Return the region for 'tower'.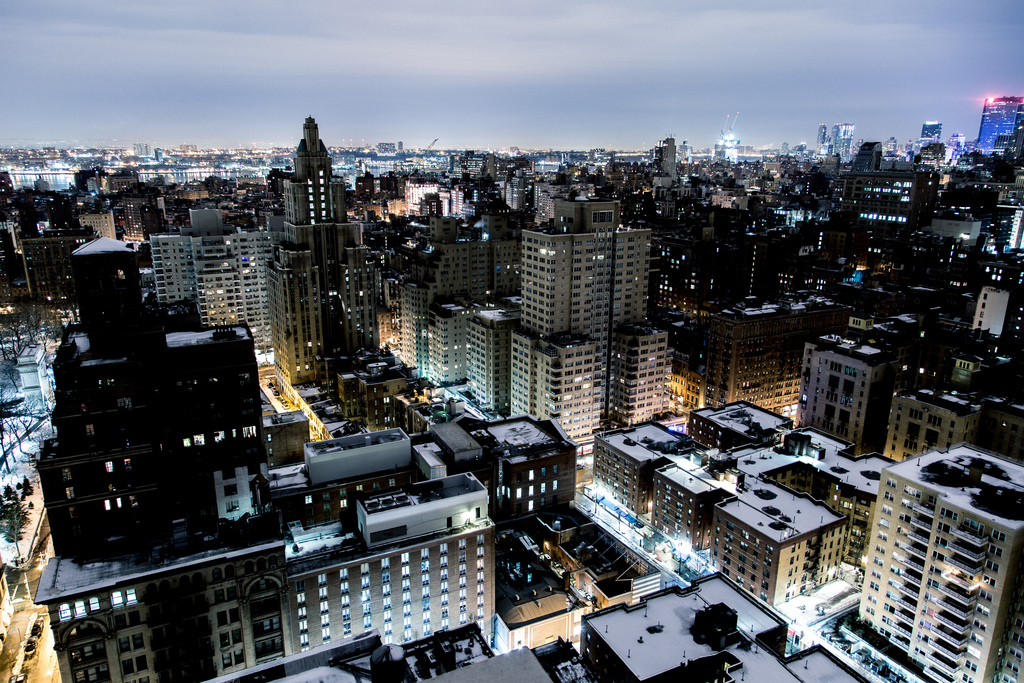
region(972, 100, 1023, 150).
